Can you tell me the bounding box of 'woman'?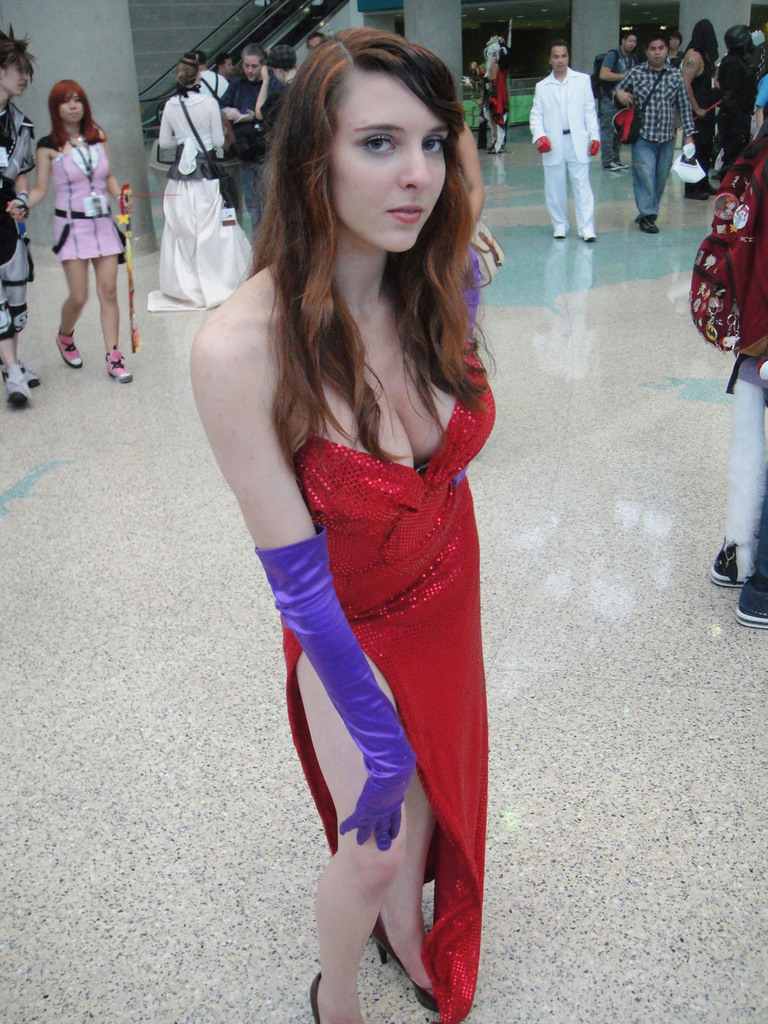
box(142, 49, 271, 310).
